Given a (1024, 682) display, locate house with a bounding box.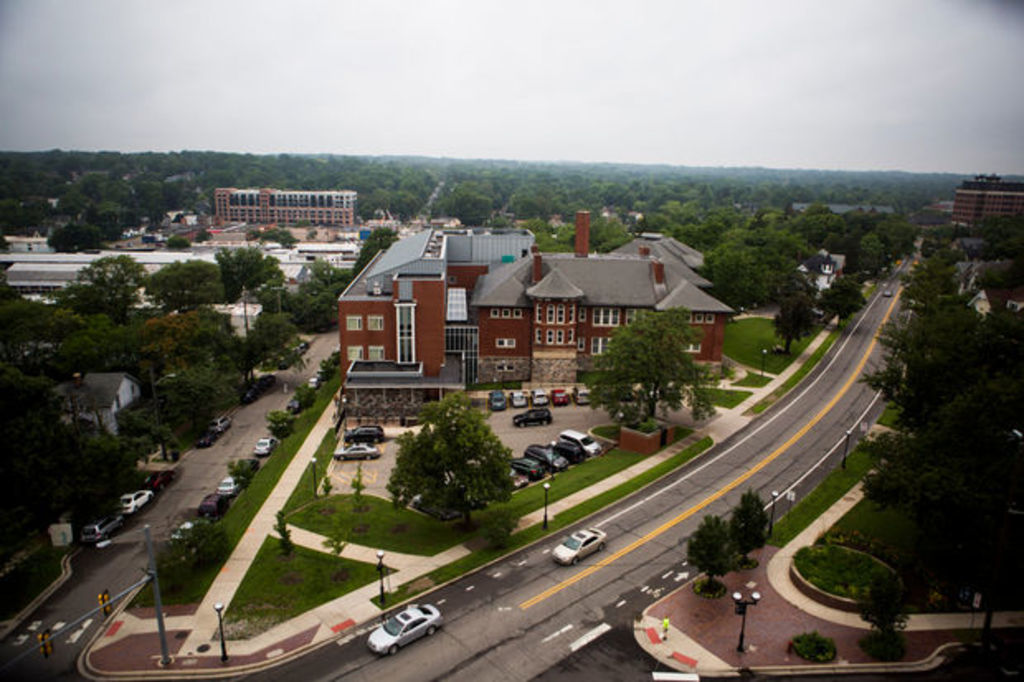
Located: 322,201,728,413.
